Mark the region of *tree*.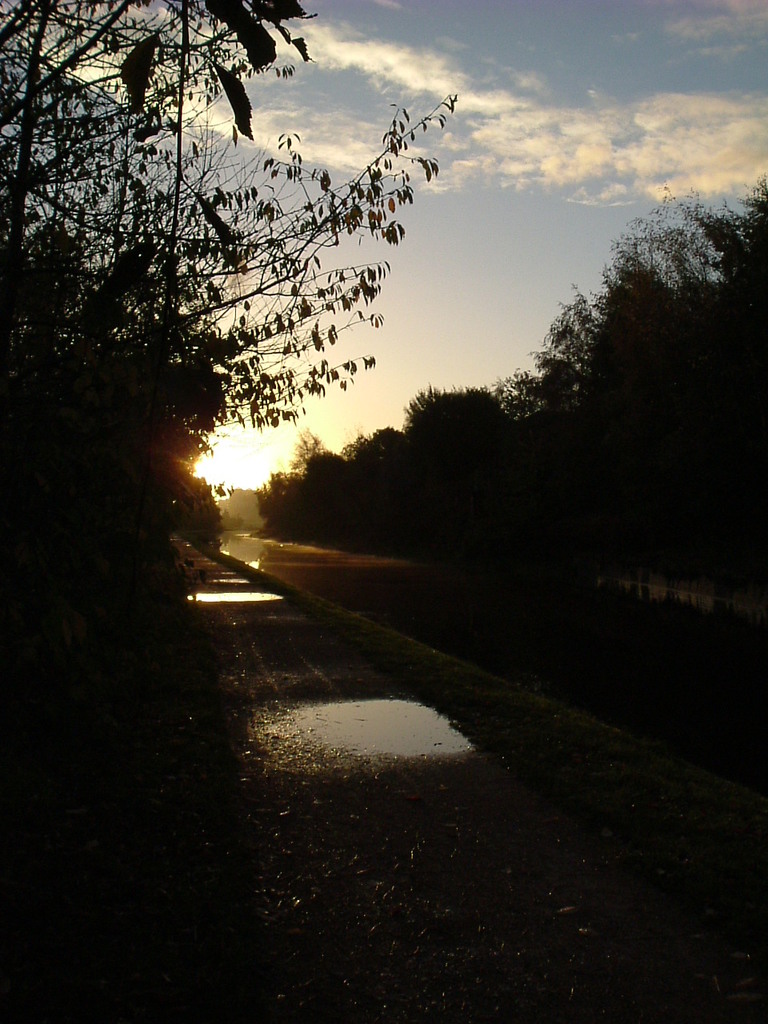
Region: 246 170 767 599.
